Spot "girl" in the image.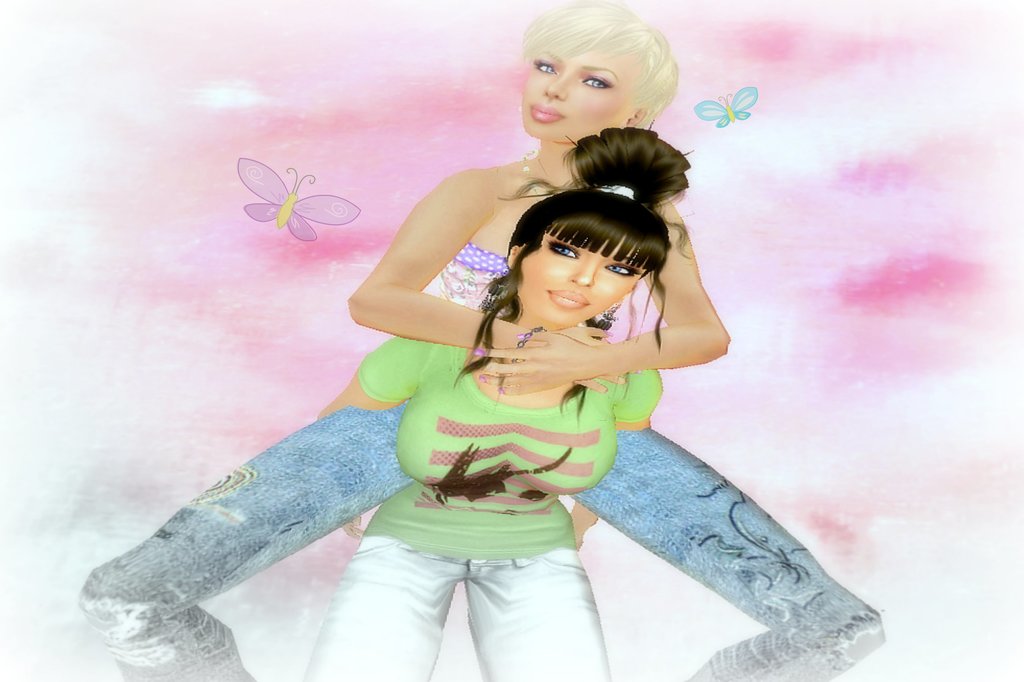
"girl" found at <bbox>317, 125, 687, 681</bbox>.
